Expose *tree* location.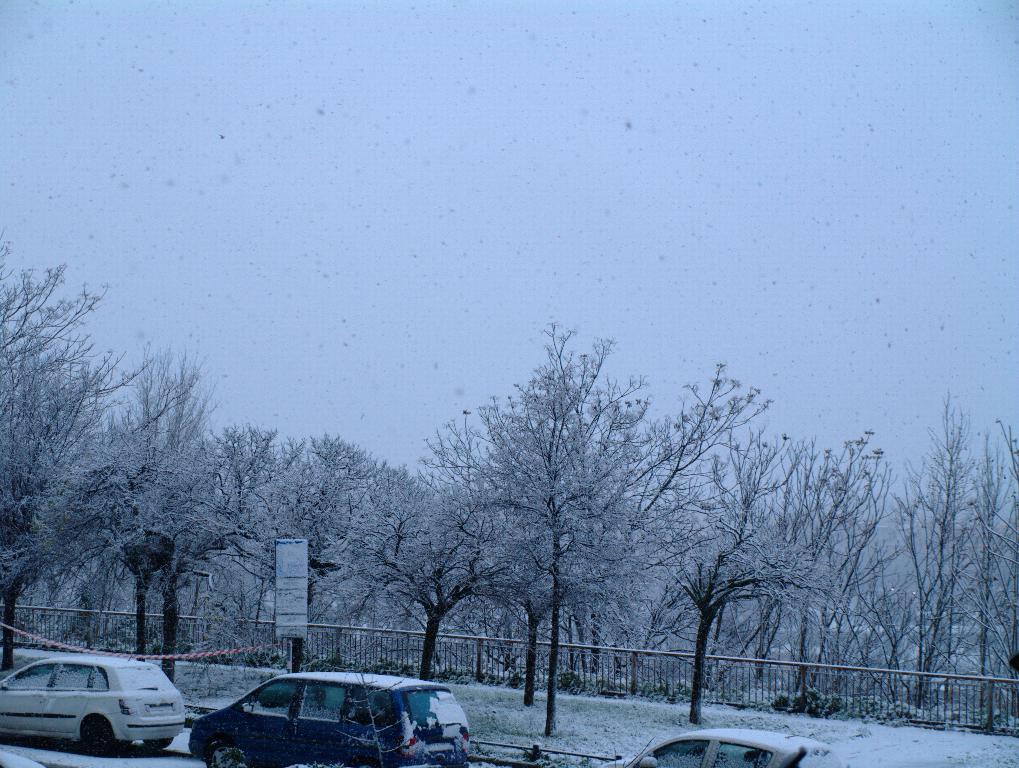
Exposed at bbox=(449, 547, 729, 667).
